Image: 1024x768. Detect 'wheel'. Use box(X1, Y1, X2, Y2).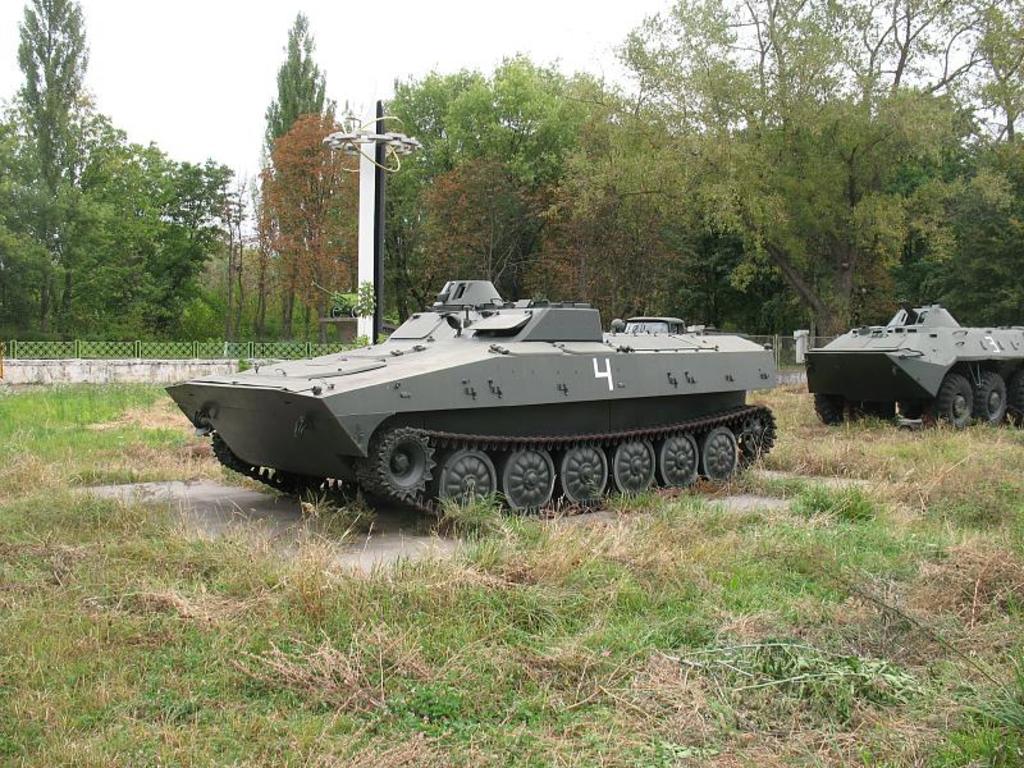
box(847, 399, 881, 421).
